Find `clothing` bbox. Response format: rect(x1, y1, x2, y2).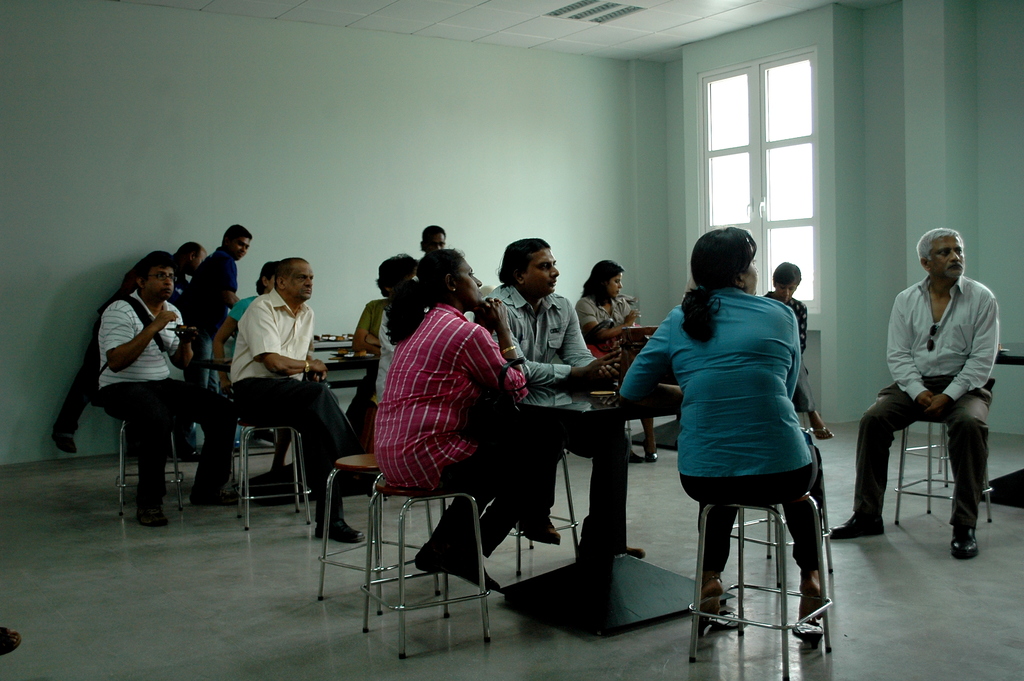
rect(358, 304, 412, 409).
